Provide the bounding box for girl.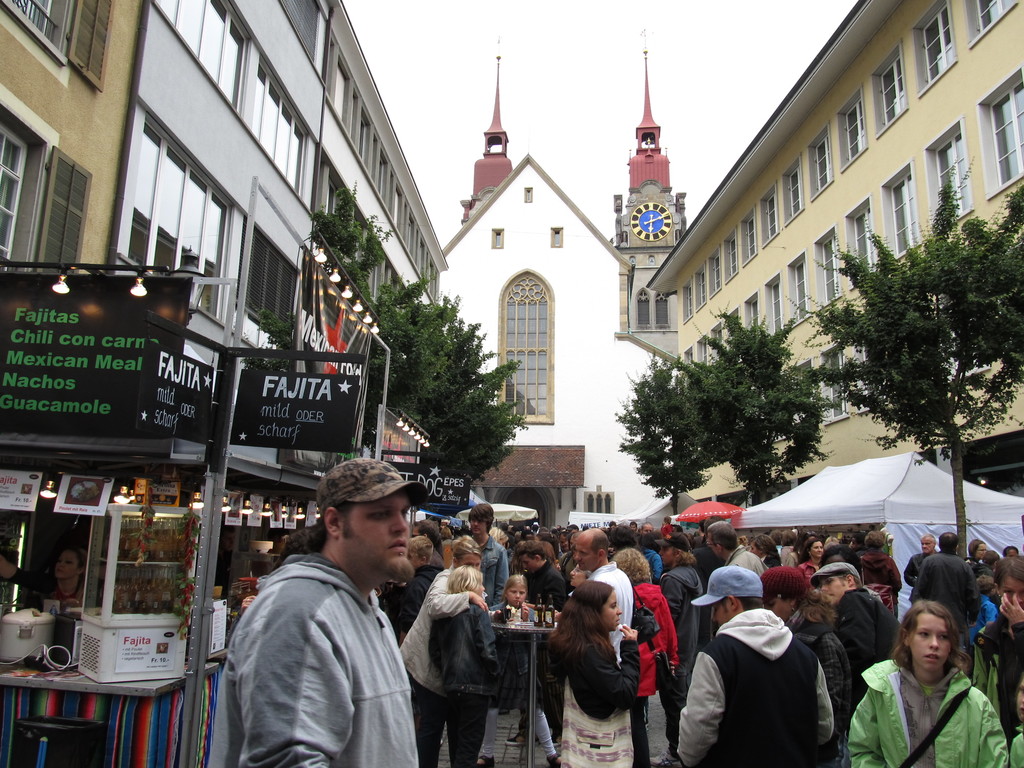
(552,582,641,767).
